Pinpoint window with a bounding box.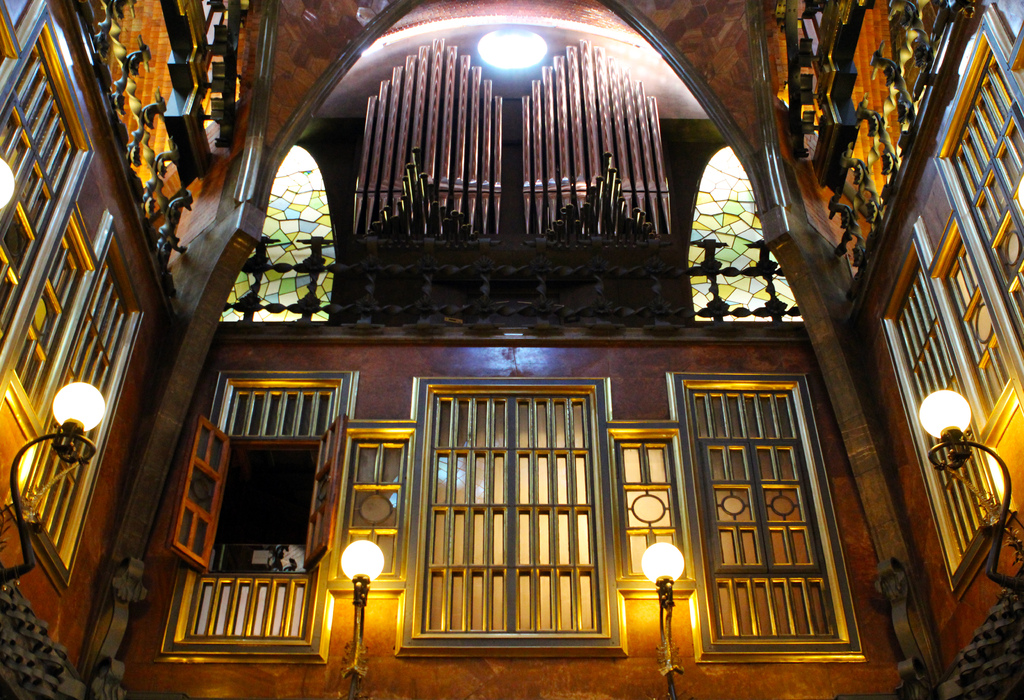
box(206, 435, 315, 578).
